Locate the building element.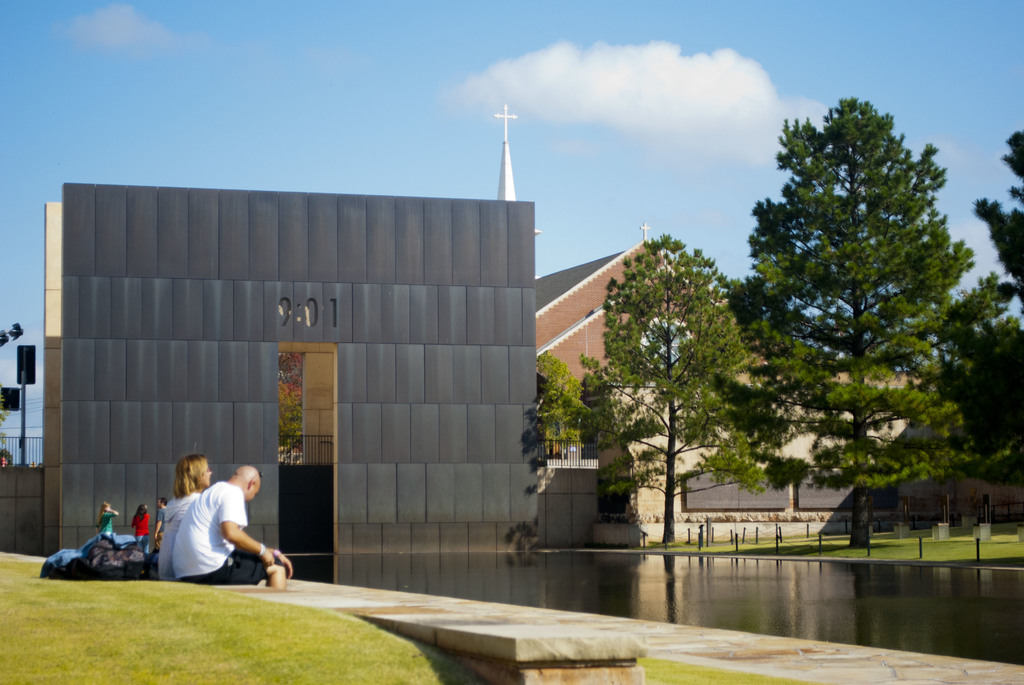
Element bbox: left=610, top=320, right=936, bottom=517.
